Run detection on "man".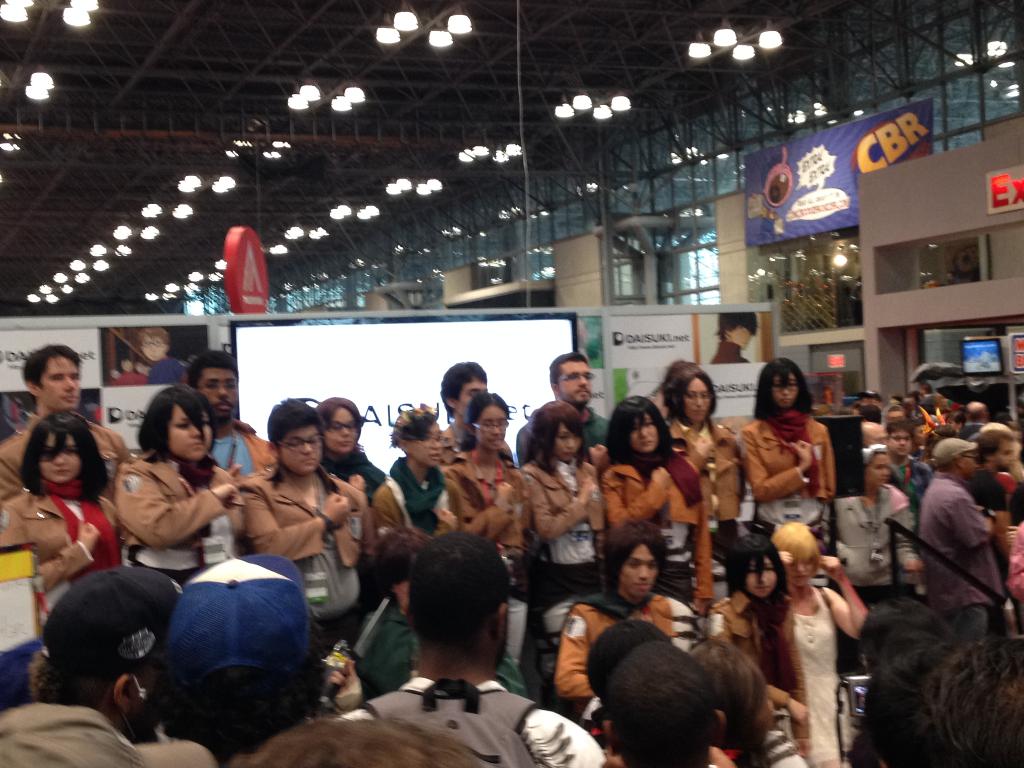
Result: <bbox>884, 408, 934, 493</bbox>.
